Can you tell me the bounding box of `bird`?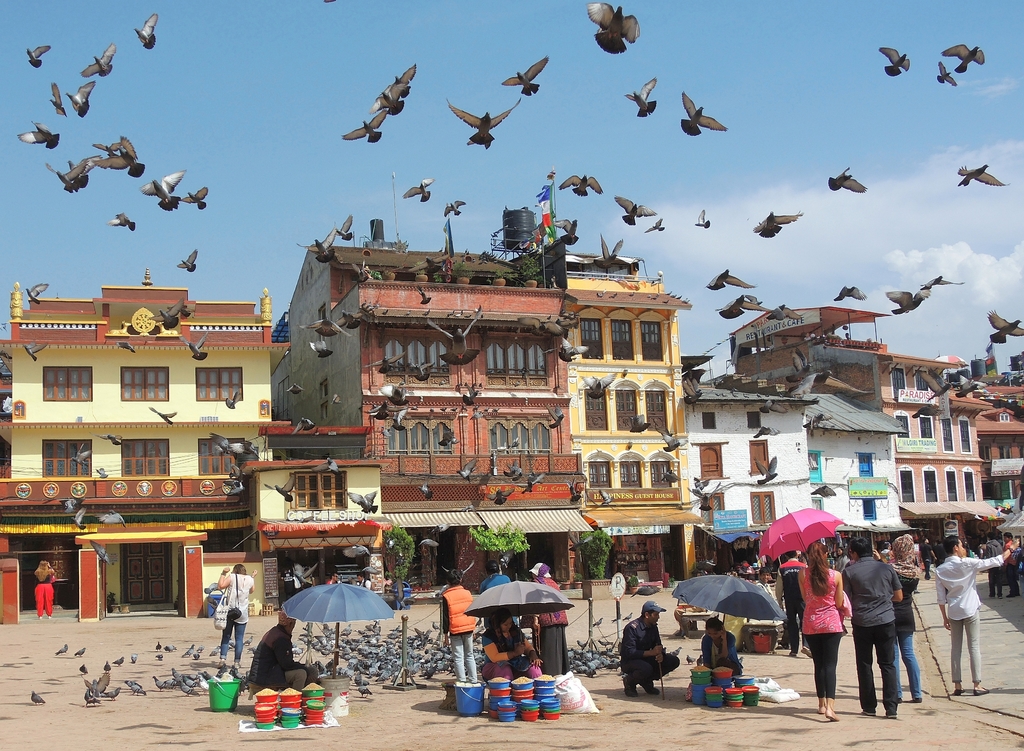
381/384/409/410.
